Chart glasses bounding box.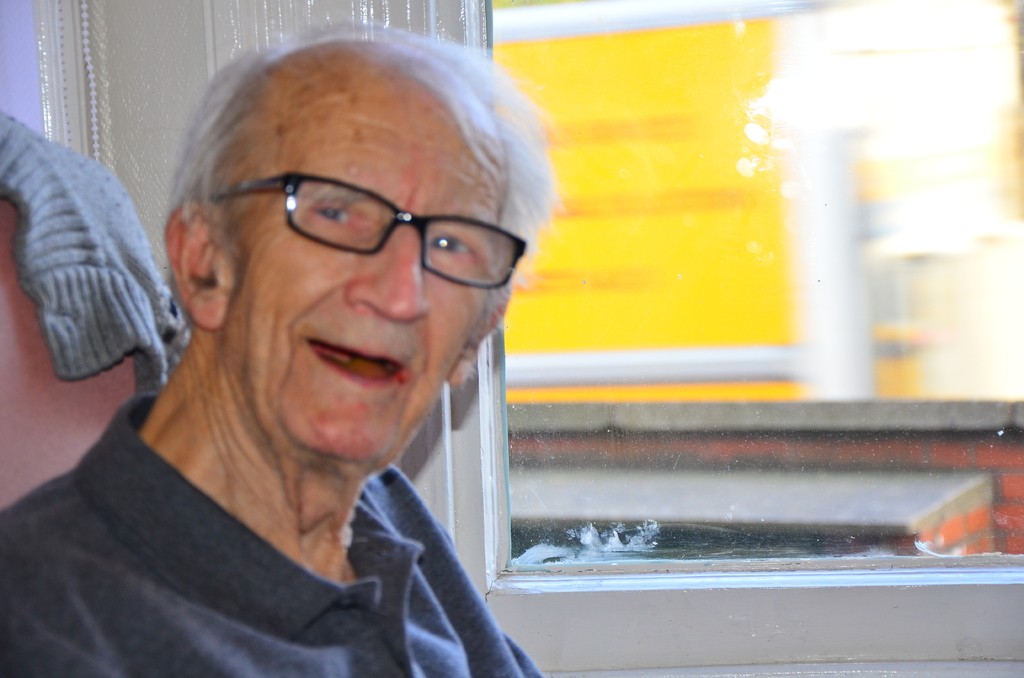
Charted: {"x1": 202, "y1": 164, "x2": 529, "y2": 287}.
